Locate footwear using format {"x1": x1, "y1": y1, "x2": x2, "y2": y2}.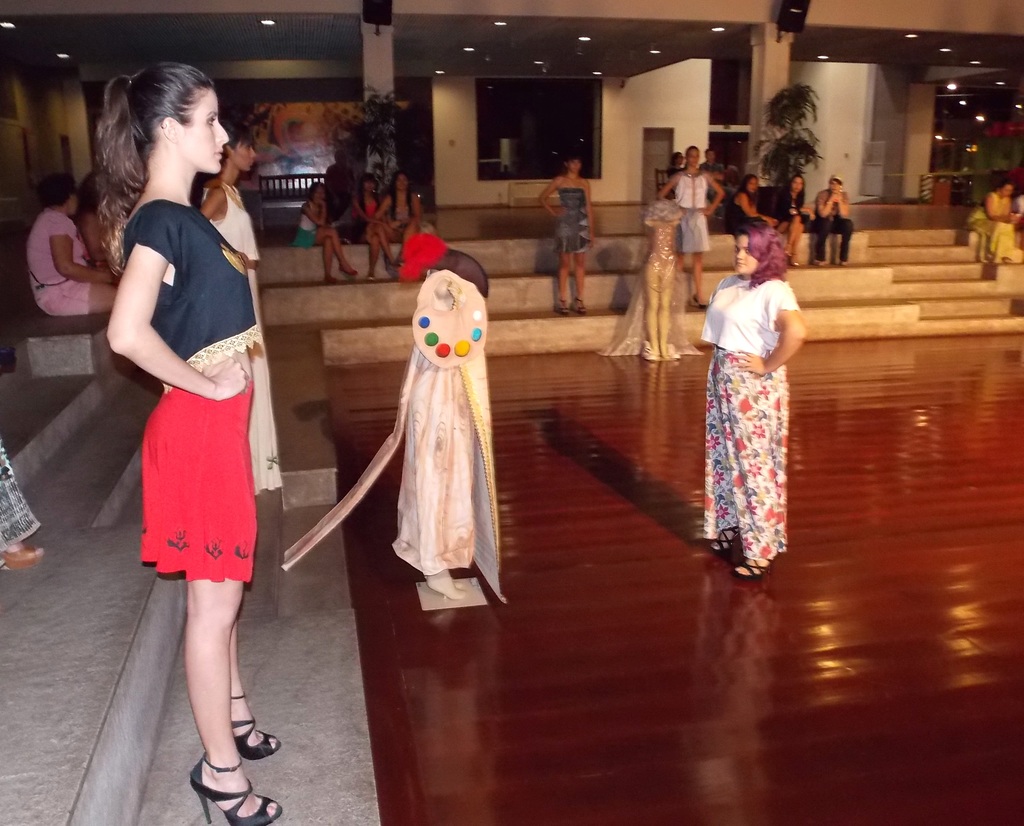
{"x1": 189, "y1": 750, "x2": 281, "y2": 825}.
